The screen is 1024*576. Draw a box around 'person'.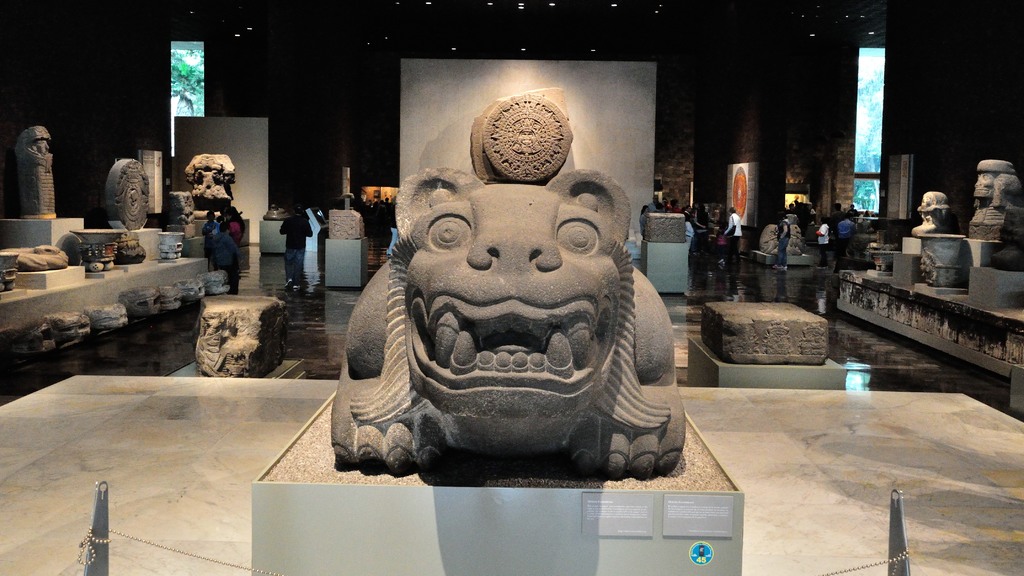
Rect(207, 220, 245, 292).
